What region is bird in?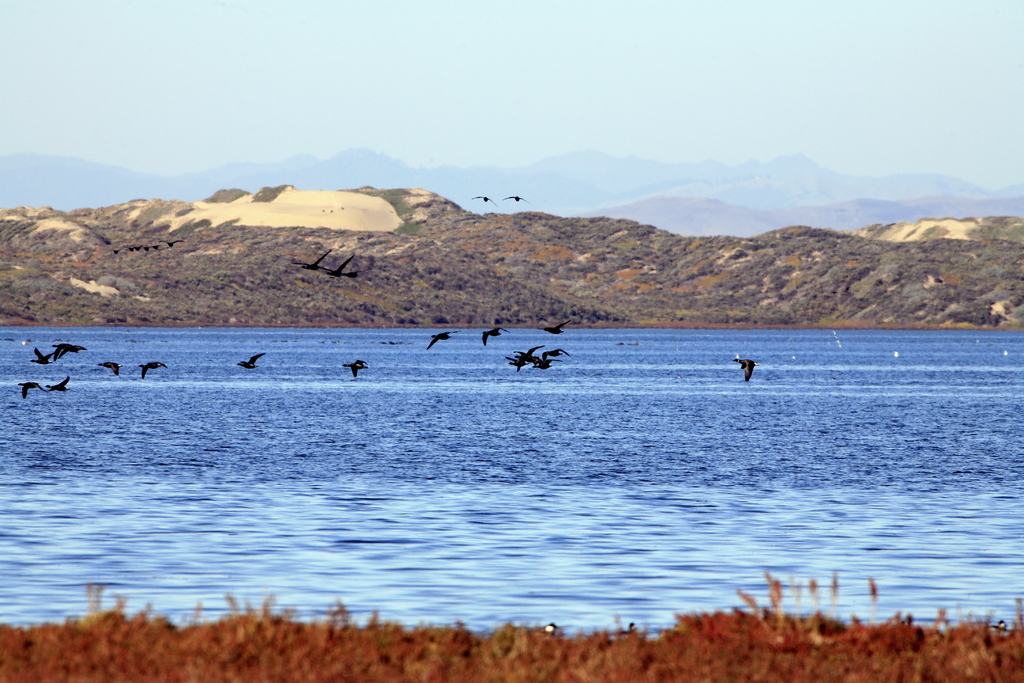
pyautogui.locateOnScreen(527, 355, 569, 375).
